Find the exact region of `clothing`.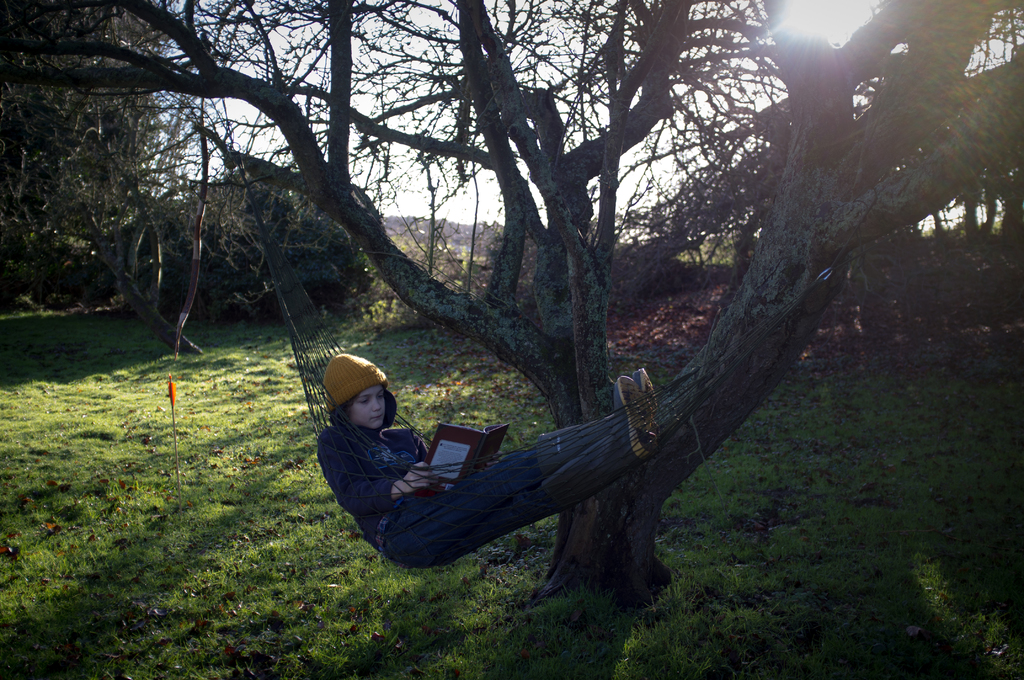
Exact region: box=[319, 424, 536, 565].
